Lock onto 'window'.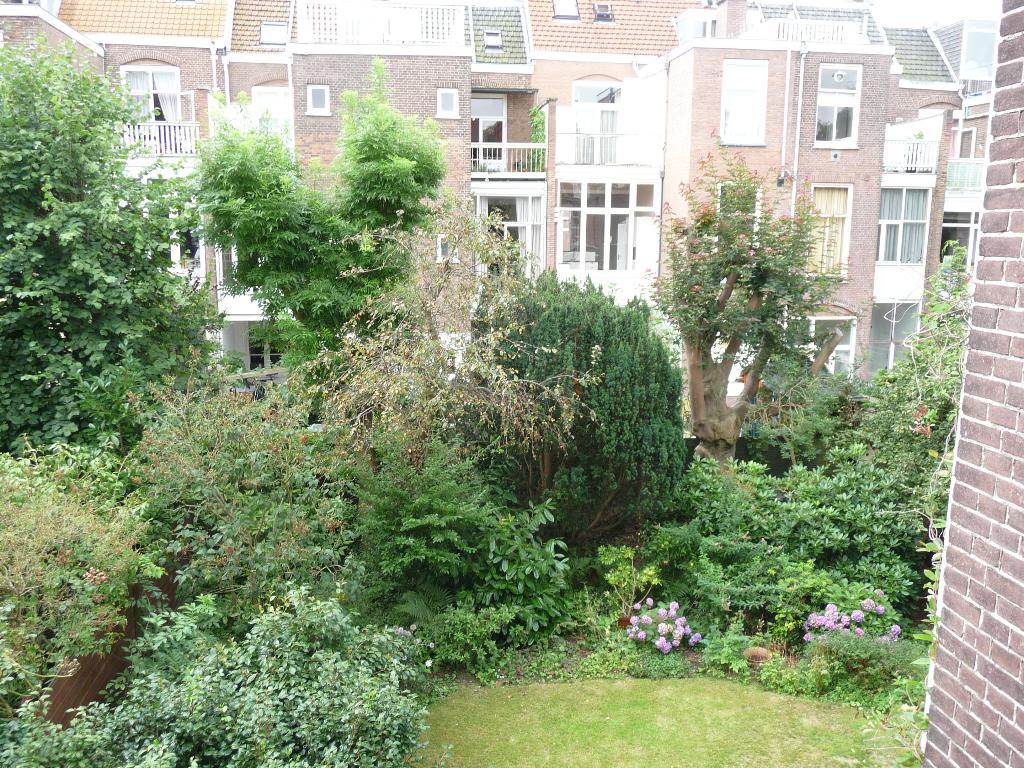
Locked: (x1=886, y1=158, x2=947, y2=273).
